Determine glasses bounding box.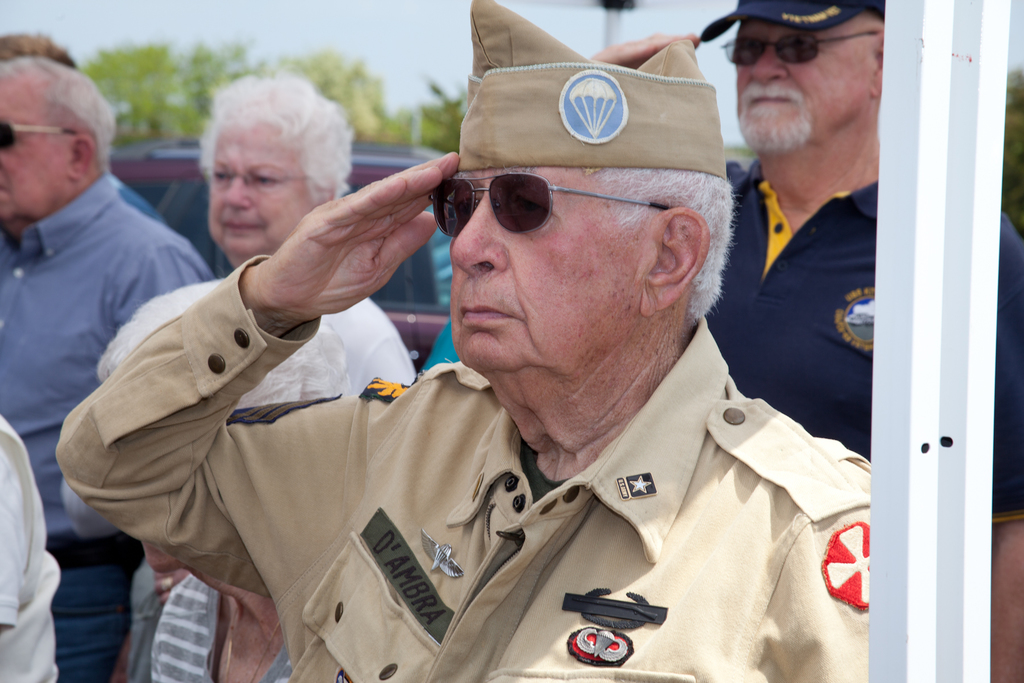
Determined: 721, 27, 890, 65.
